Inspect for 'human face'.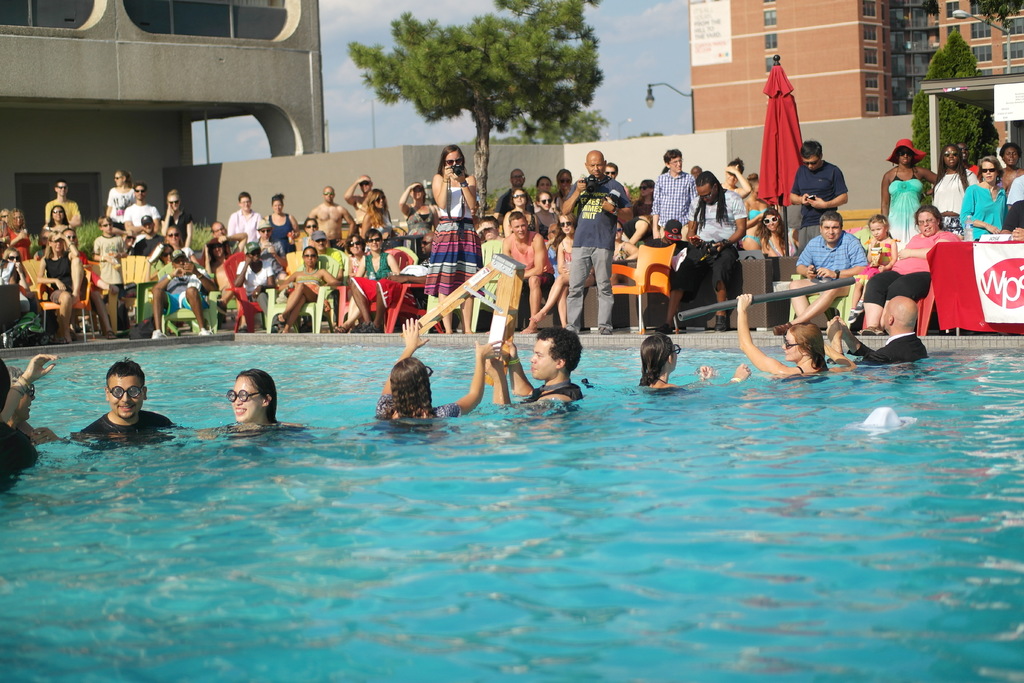
Inspection: bbox=(779, 327, 797, 363).
